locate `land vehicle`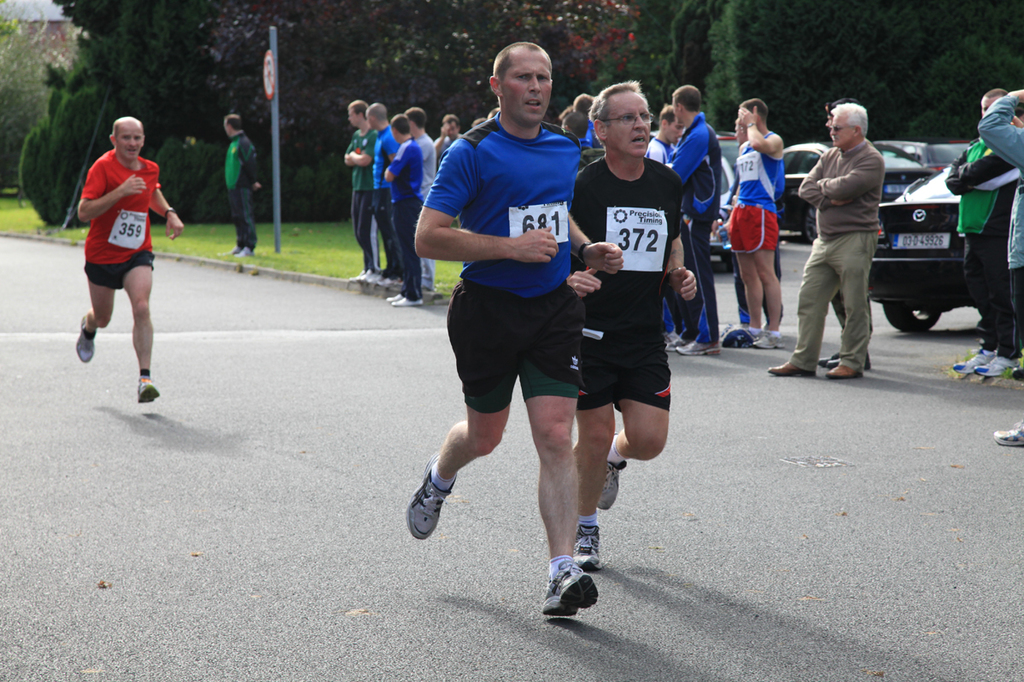
781:137:928:239
